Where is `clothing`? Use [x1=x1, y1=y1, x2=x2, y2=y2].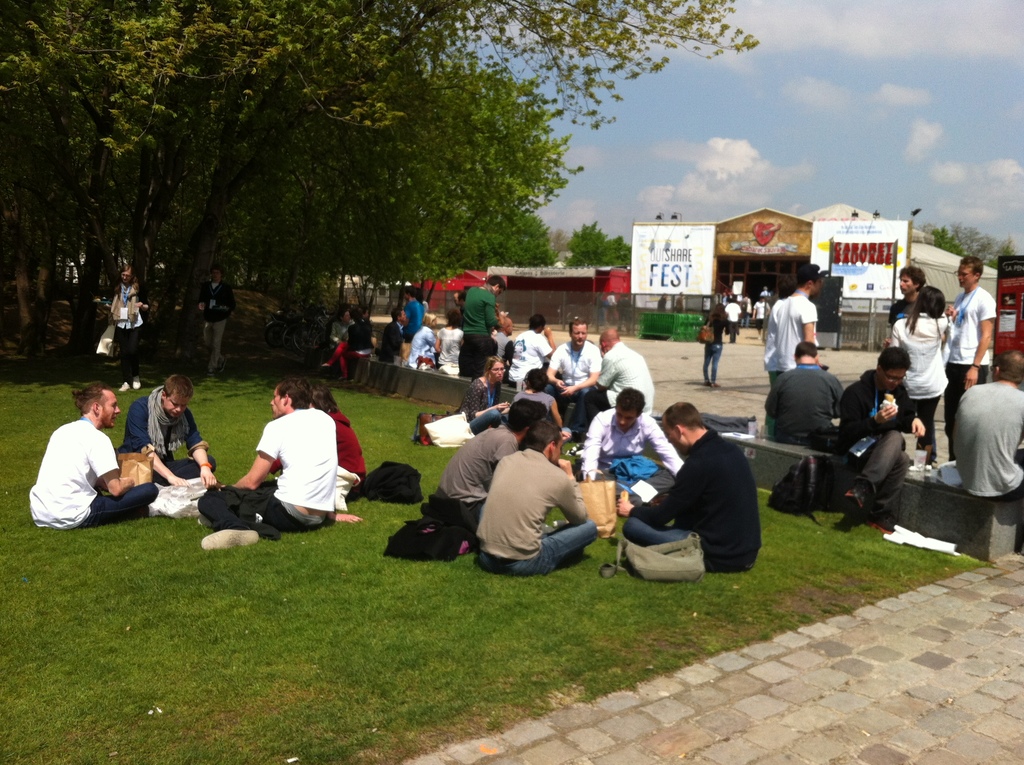
[x1=401, y1=294, x2=419, y2=331].
